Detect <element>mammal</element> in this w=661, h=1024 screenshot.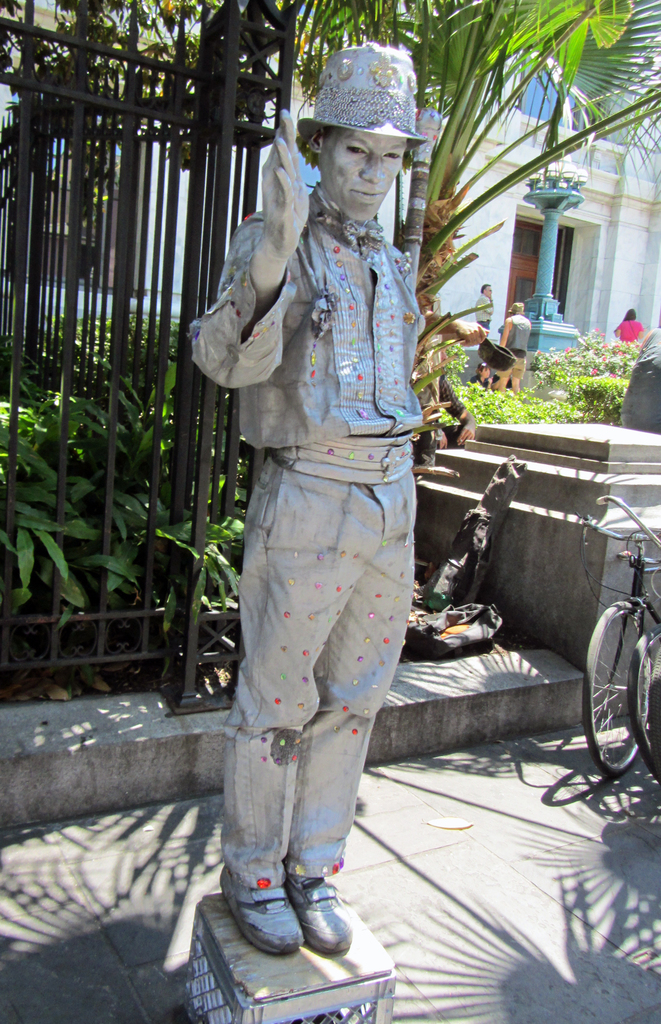
Detection: [500,300,531,398].
